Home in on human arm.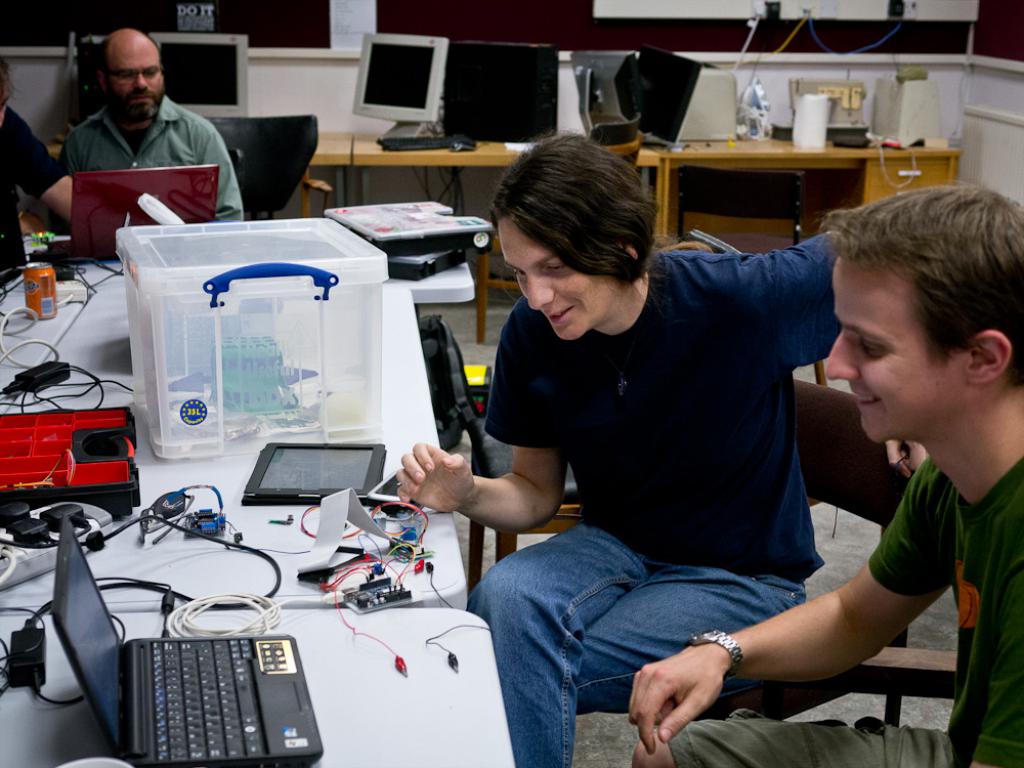
Homed in at l=716, t=221, r=866, b=392.
